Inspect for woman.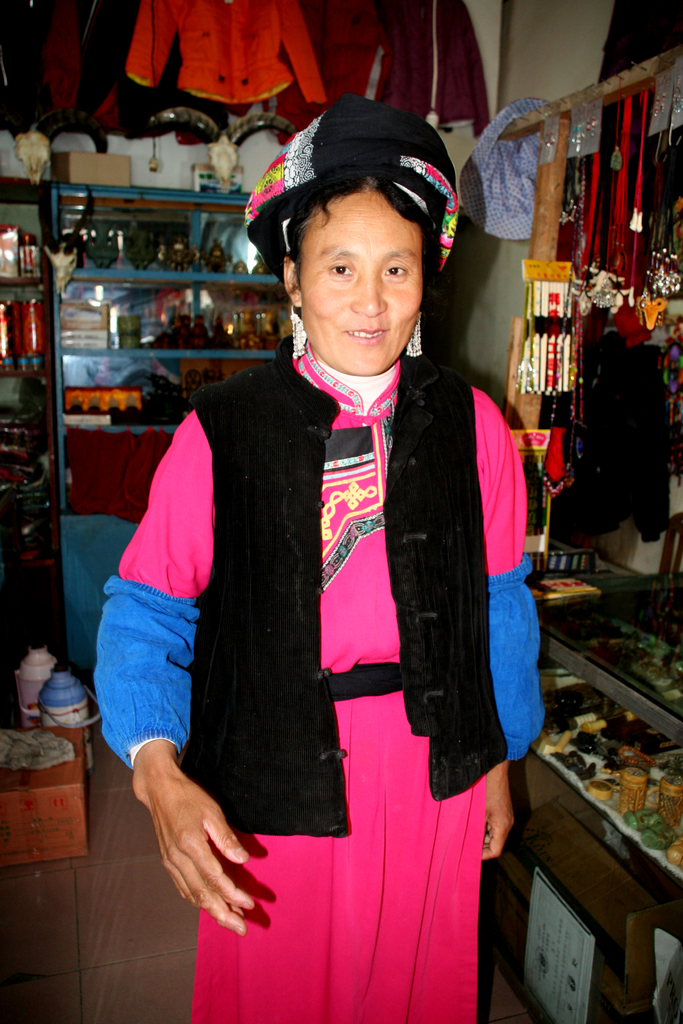
Inspection: box(134, 108, 552, 996).
